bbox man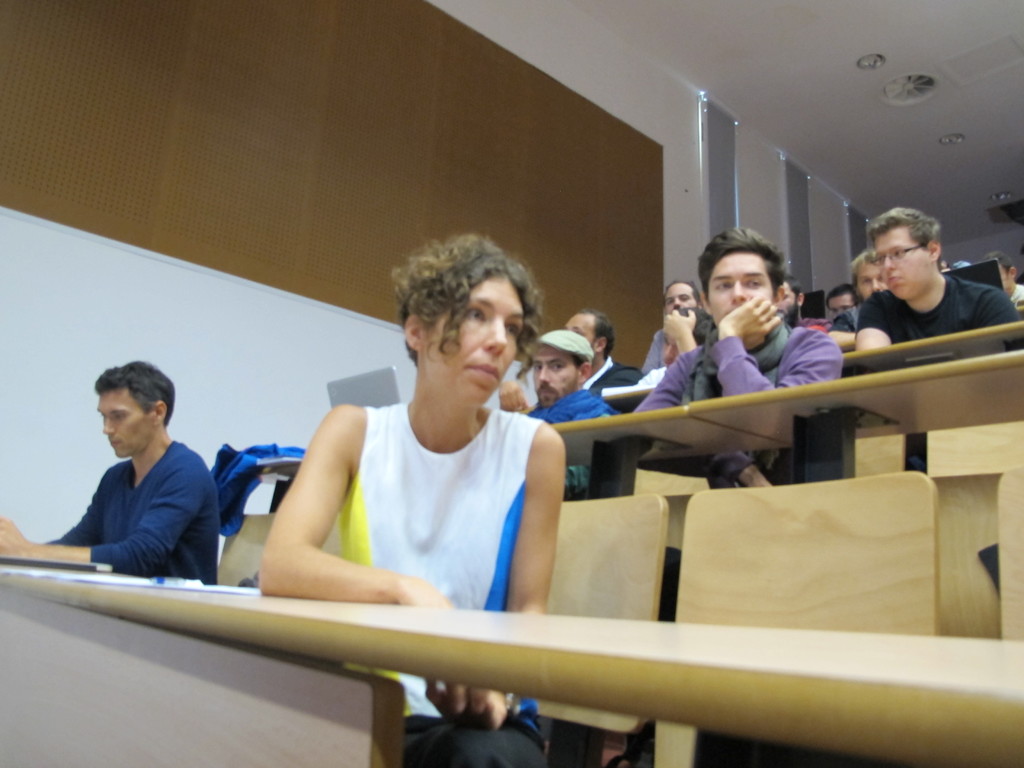
[x1=827, y1=213, x2=1014, y2=362]
